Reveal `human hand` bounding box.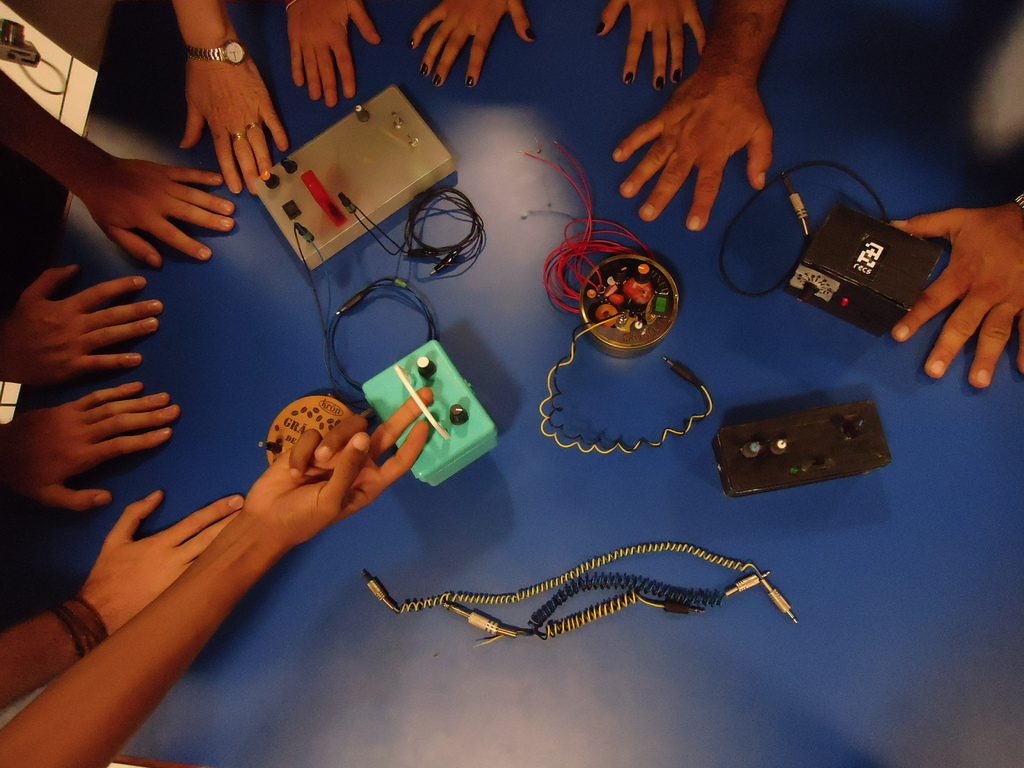
Revealed: bbox=(176, 38, 290, 198).
